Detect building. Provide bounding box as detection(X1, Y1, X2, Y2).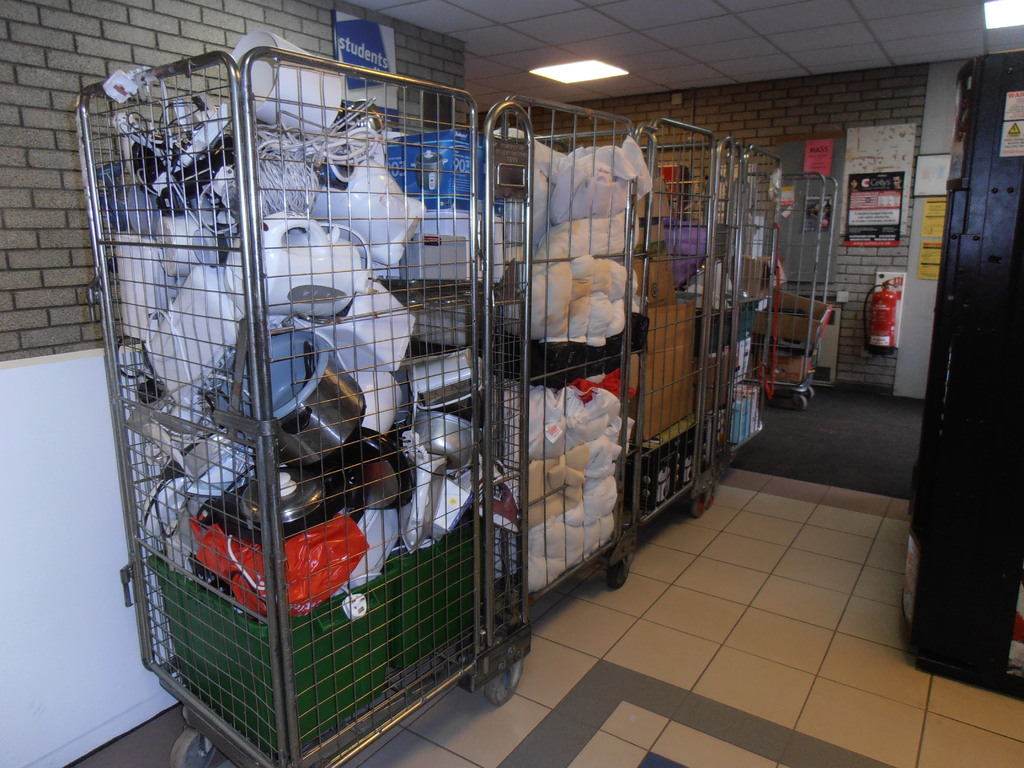
detection(0, 0, 1023, 767).
